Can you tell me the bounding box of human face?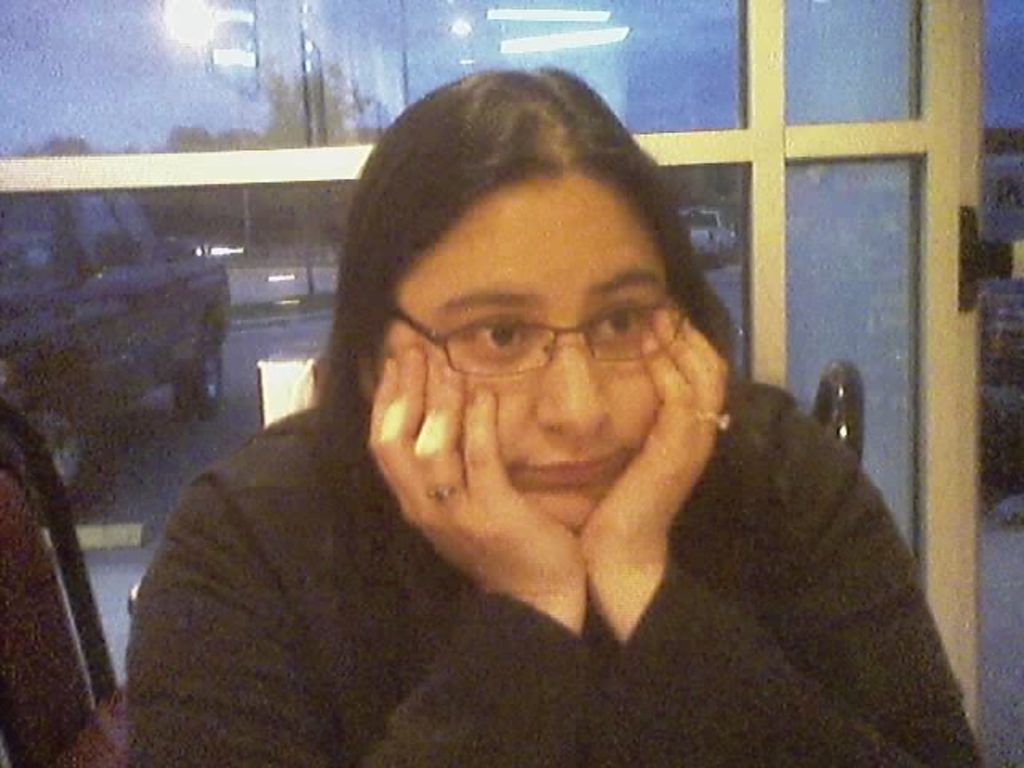
locate(374, 174, 677, 533).
